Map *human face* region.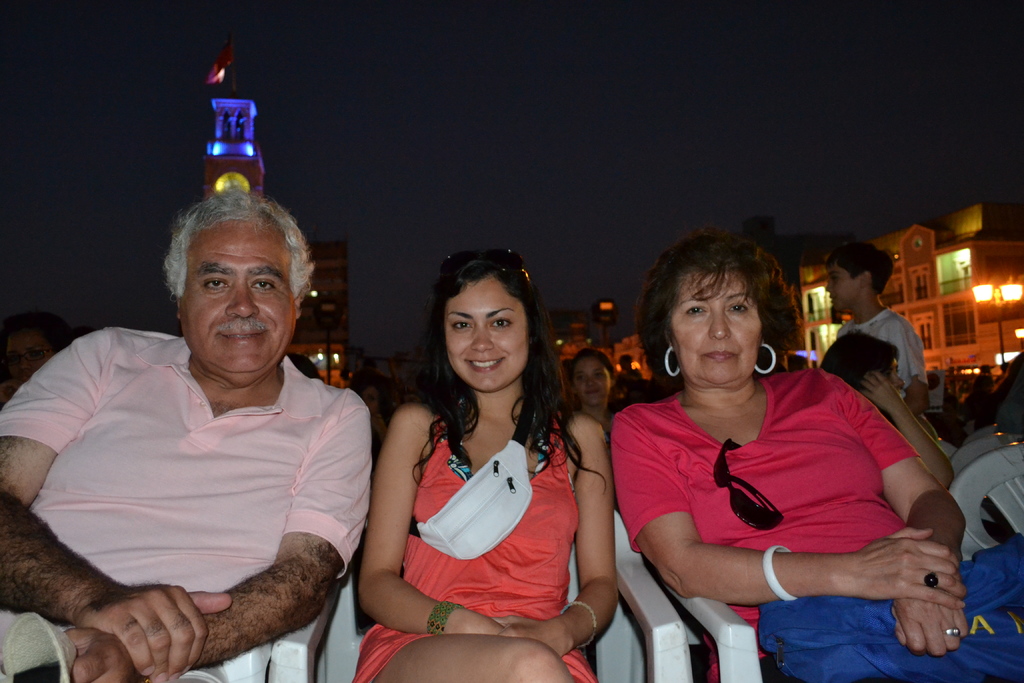
Mapped to select_region(577, 356, 609, 404).
